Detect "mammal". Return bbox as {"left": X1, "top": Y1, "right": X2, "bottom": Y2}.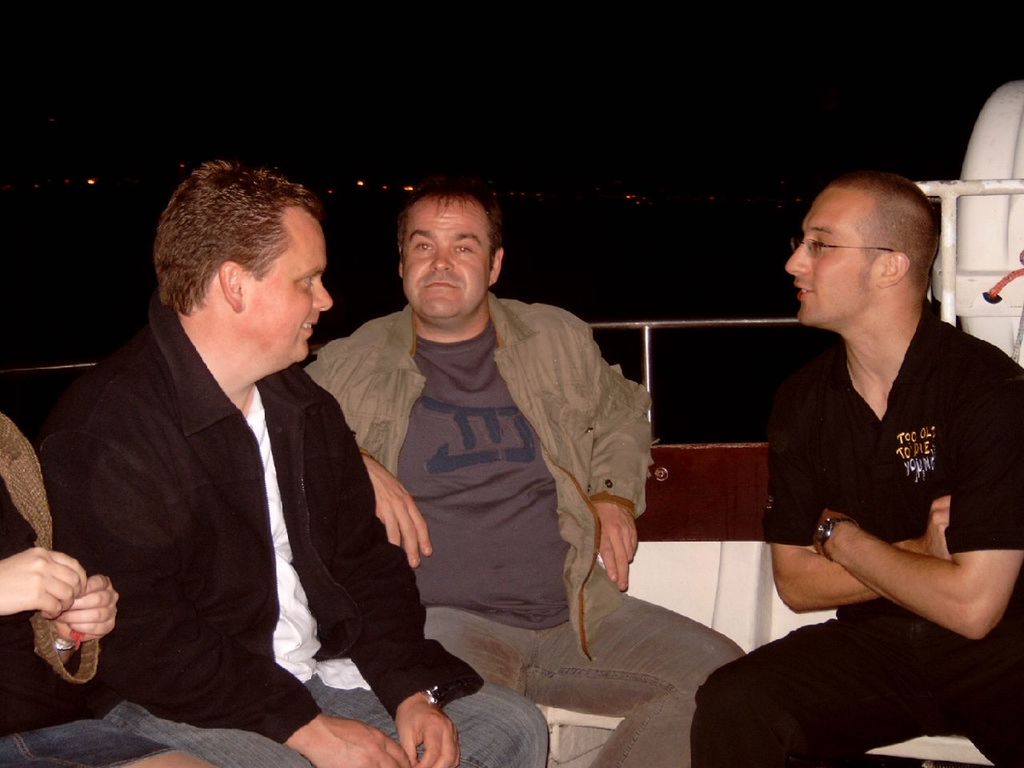
{"left": 0, "top": 409, "right": 210, "bottom": 767}.
